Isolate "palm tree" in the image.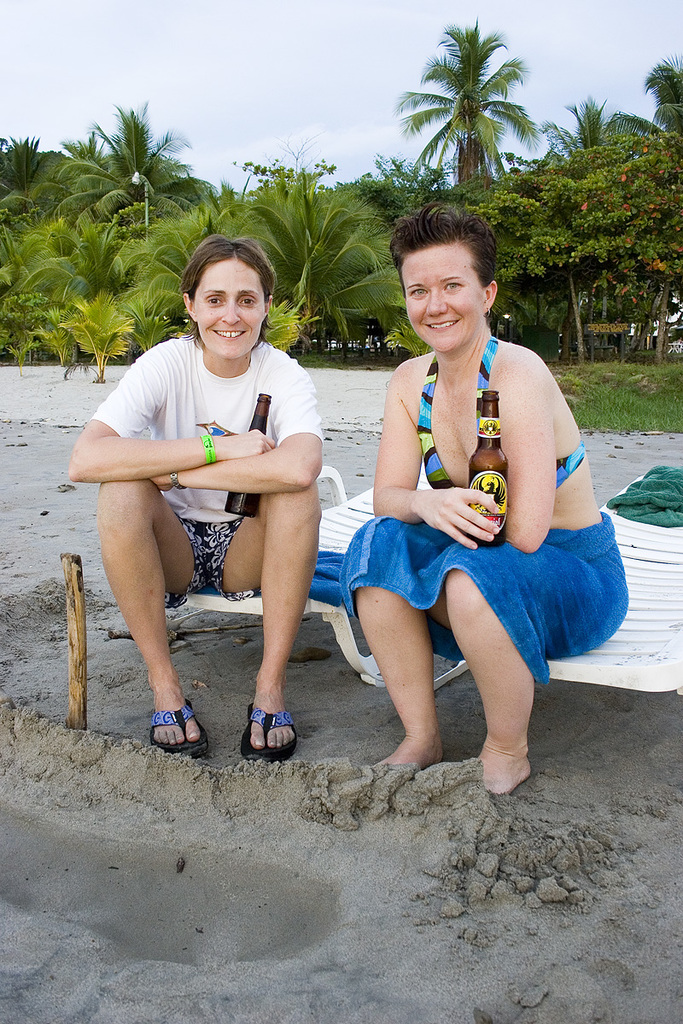
Isolated region: <bbox>641, 50, 682, 140</bbox>.
